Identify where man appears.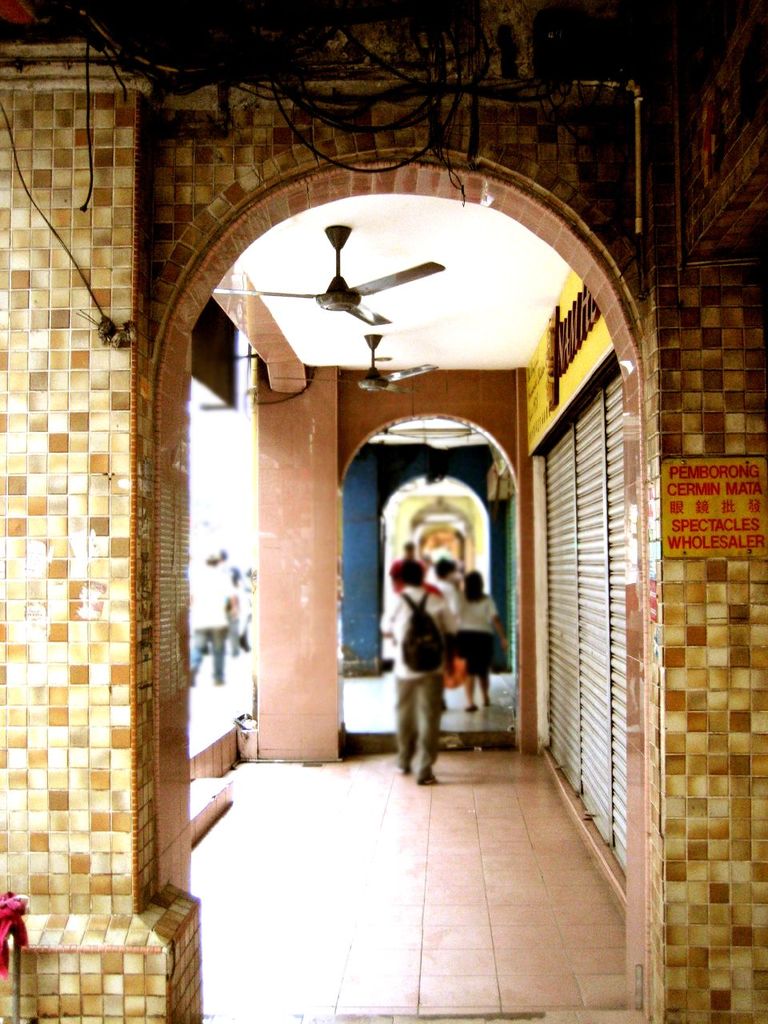
Appears at [x1=379, y1=559, x2=443, y2=787].
